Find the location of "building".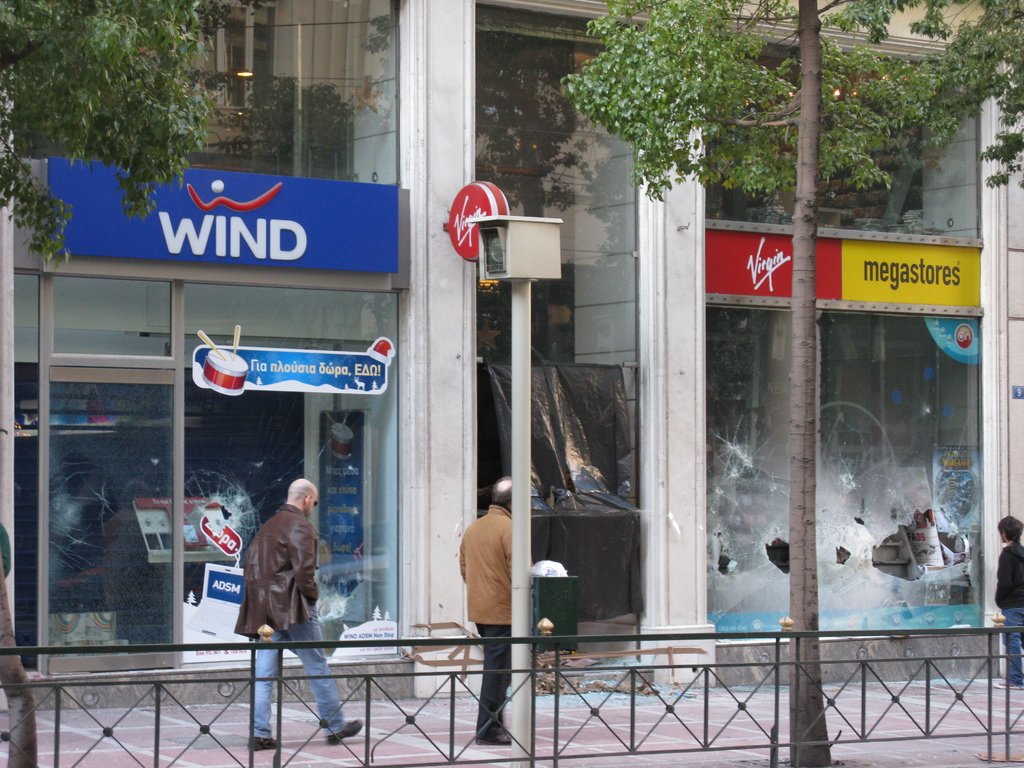
Location: (0, 0, 1023, 701).
